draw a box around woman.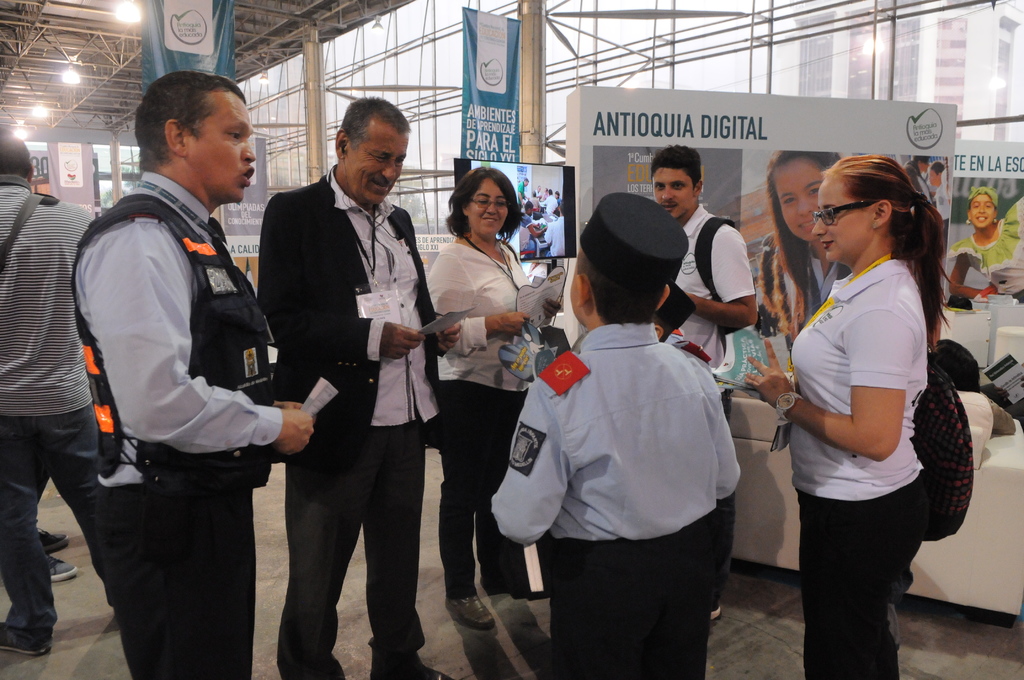
(left=420, top=160, right=549, bottom=633).
